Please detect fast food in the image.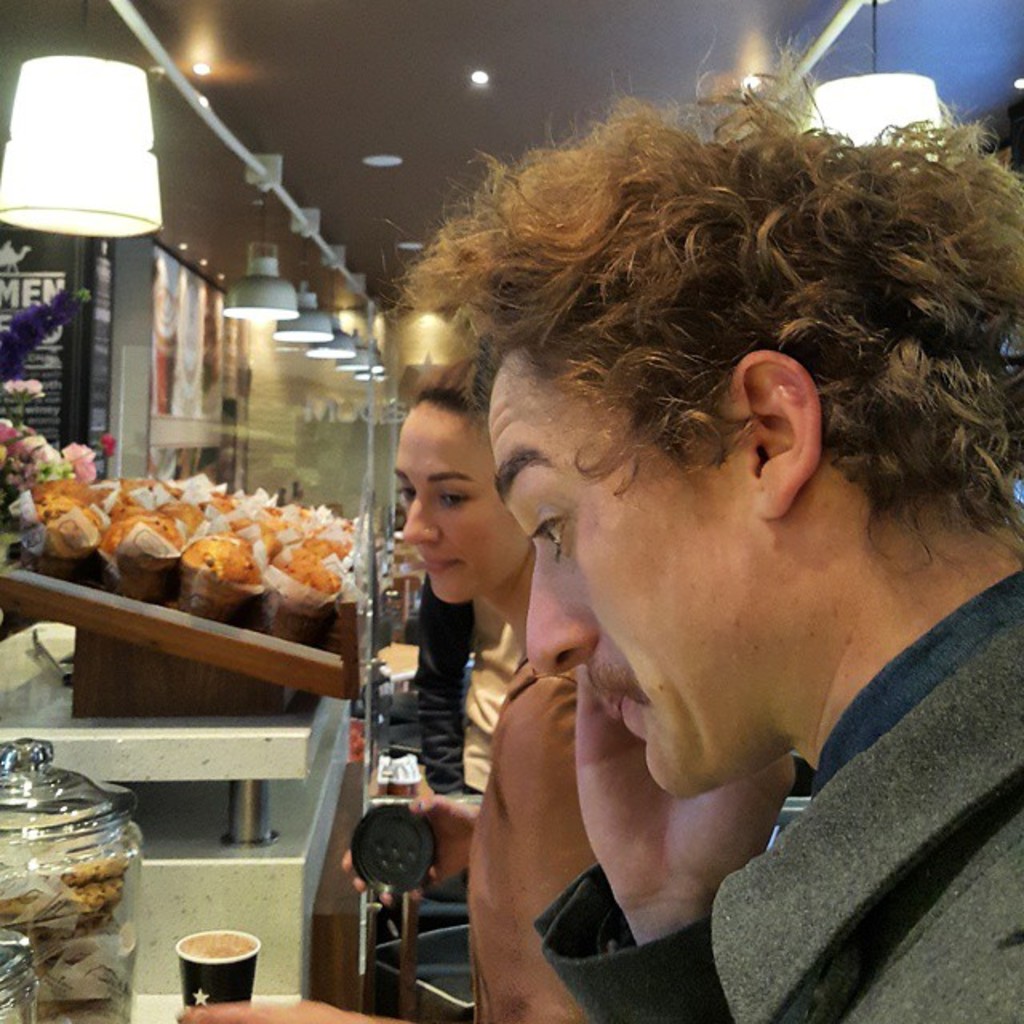
<bbox>104, 482, 152, 520</bbox>.
